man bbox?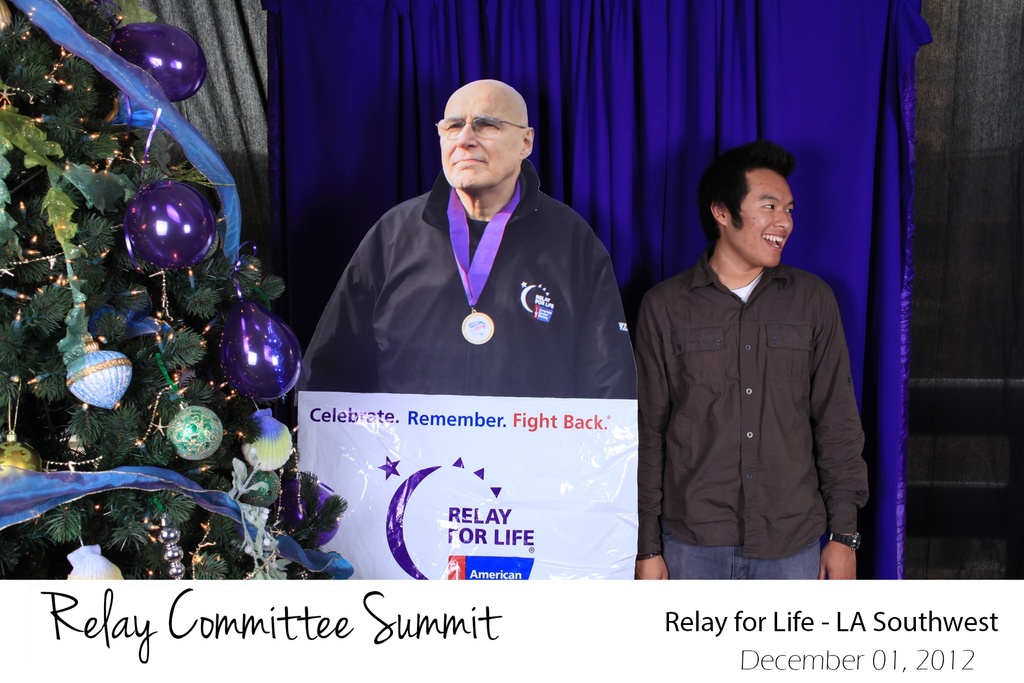
rect(621, 137, 874, 596)
